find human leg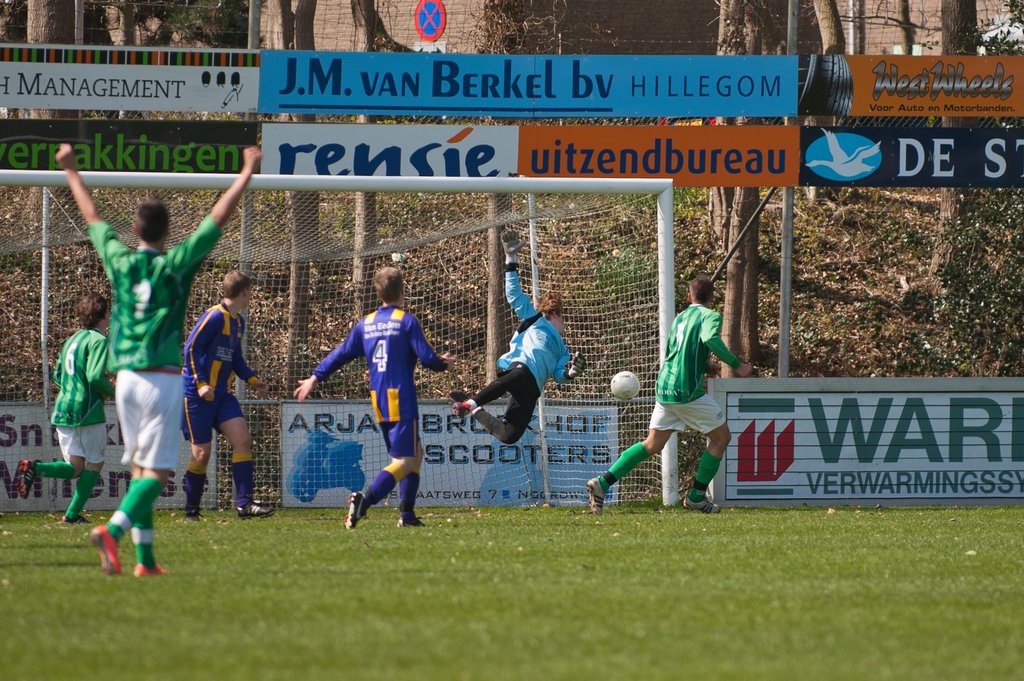
left=449, top=371, right=541, bottom=451
